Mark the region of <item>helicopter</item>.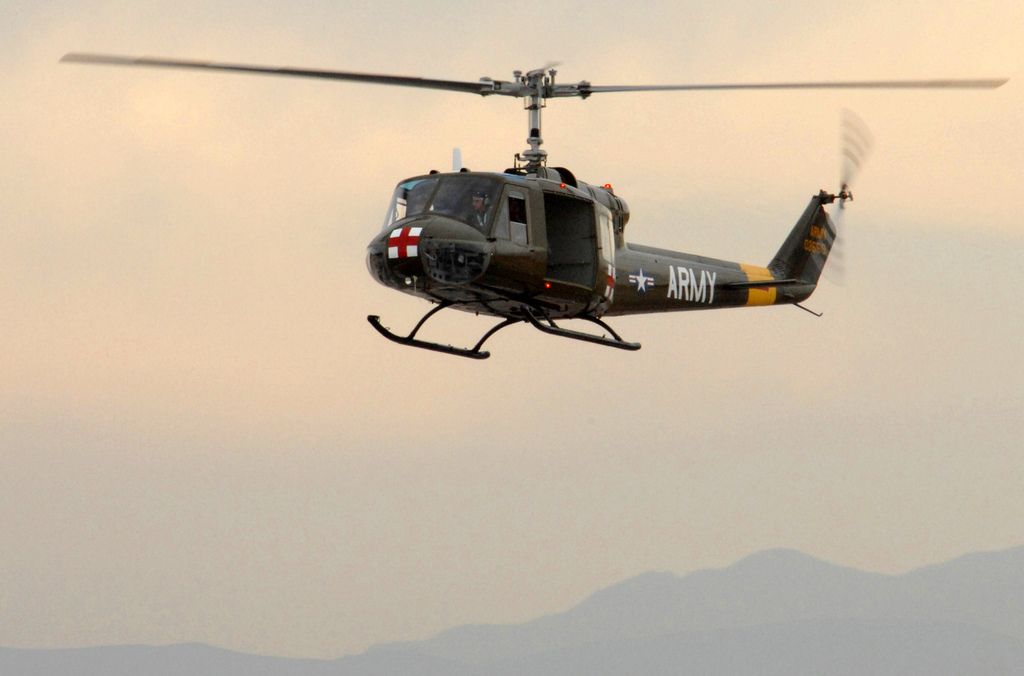
Region: bbox(58, 51, 1011, 361).
